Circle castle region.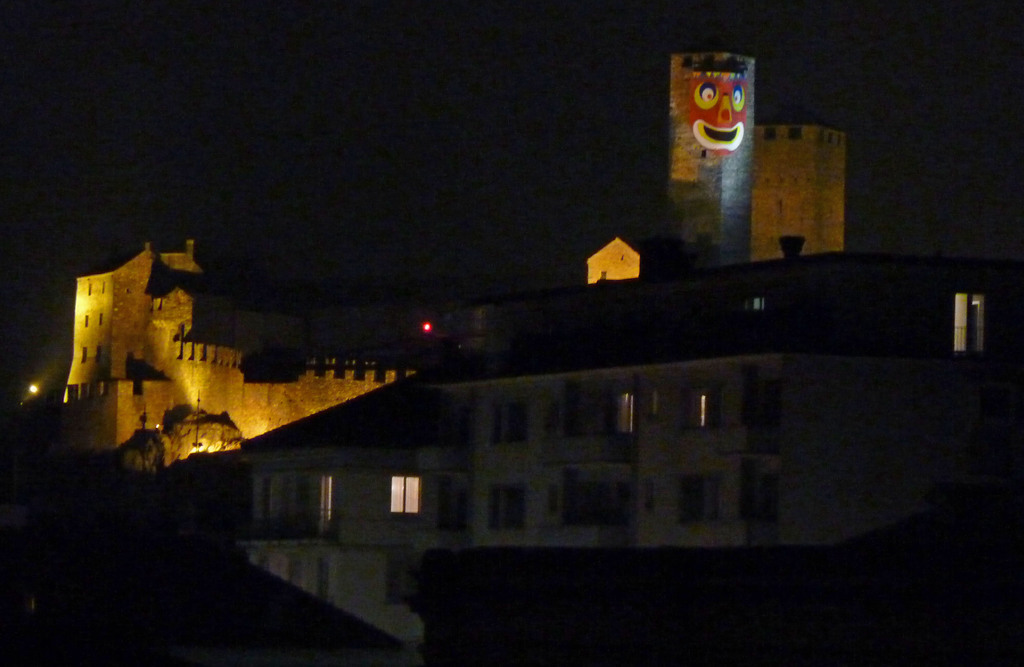
Region: x1=42, y1=182, x2=428, y2=503.
